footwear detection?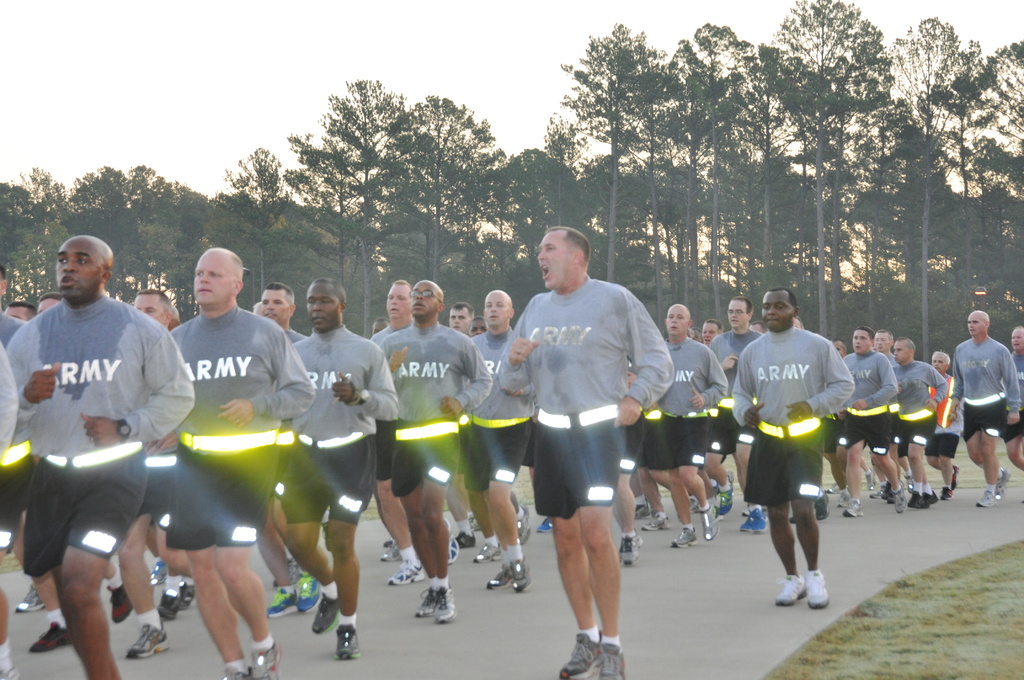
locate(713, 479, 723, 493)
